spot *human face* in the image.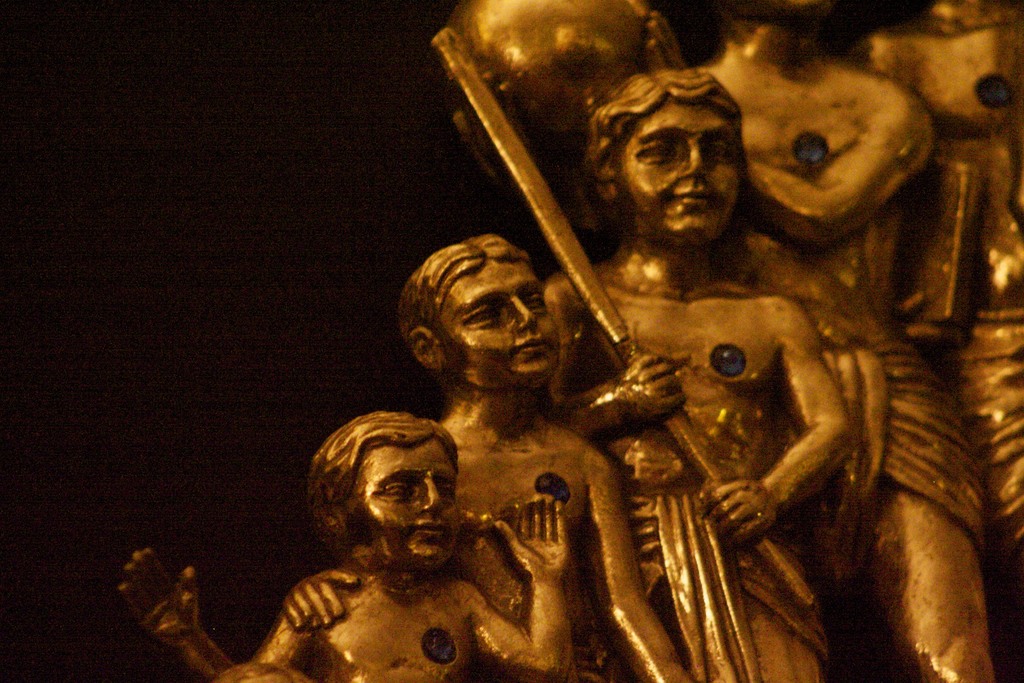
*human face* found at bbox=(620, 94, 744, 243).
